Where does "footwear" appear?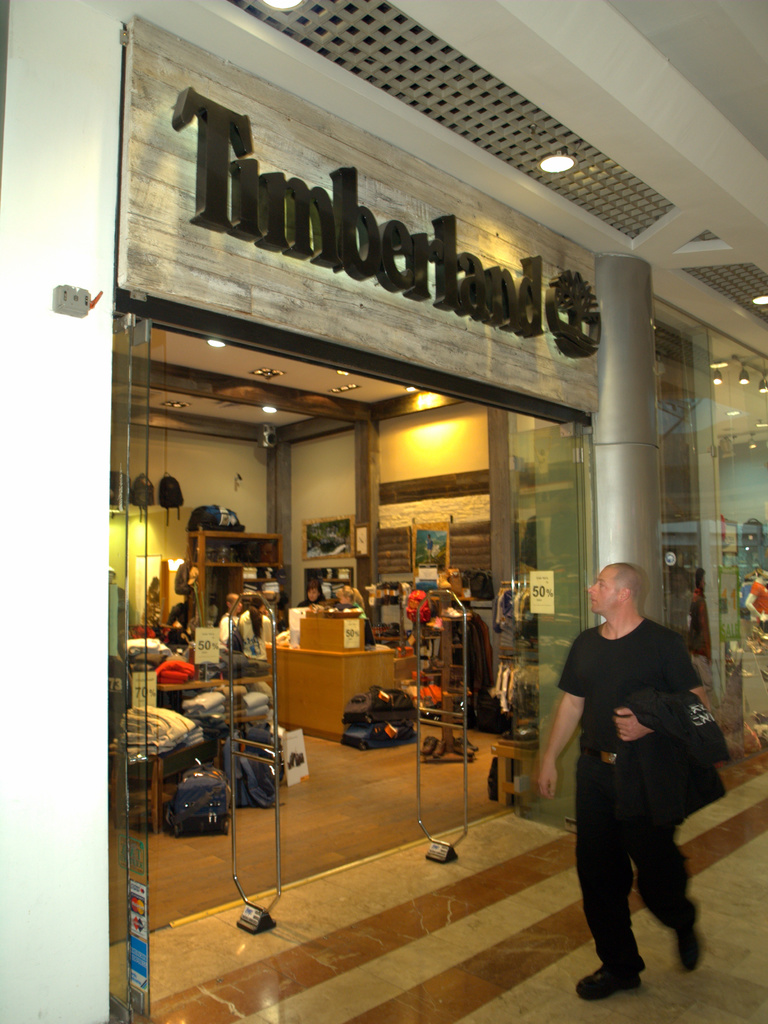
Appears at 669:899:706:972.
